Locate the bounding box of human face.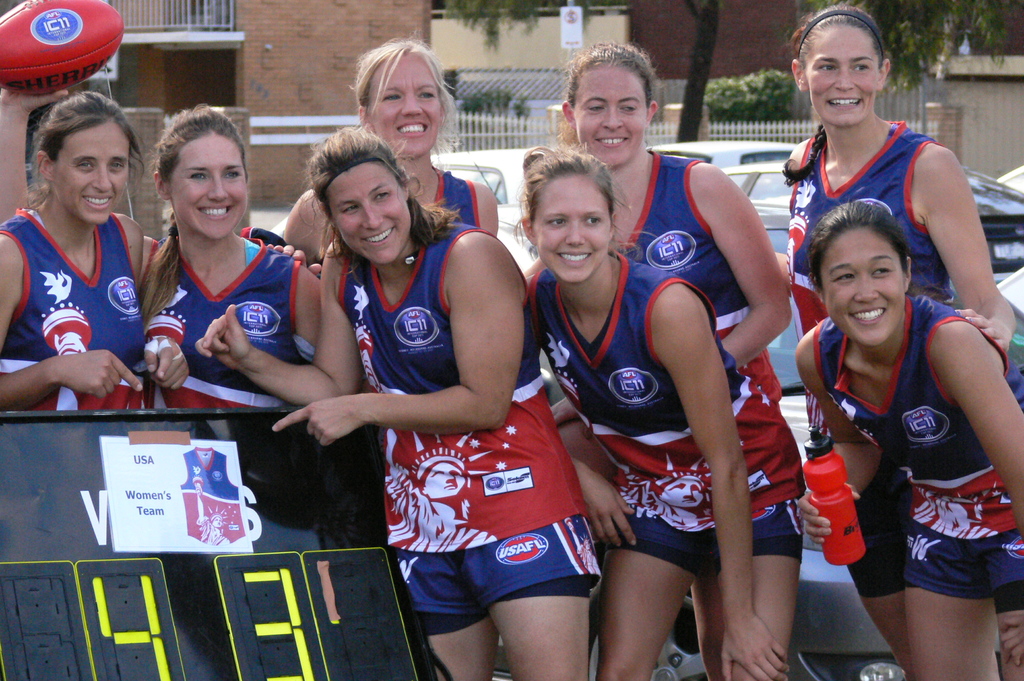
Bounding box: <region>572, 67, 645, 168</region>.
